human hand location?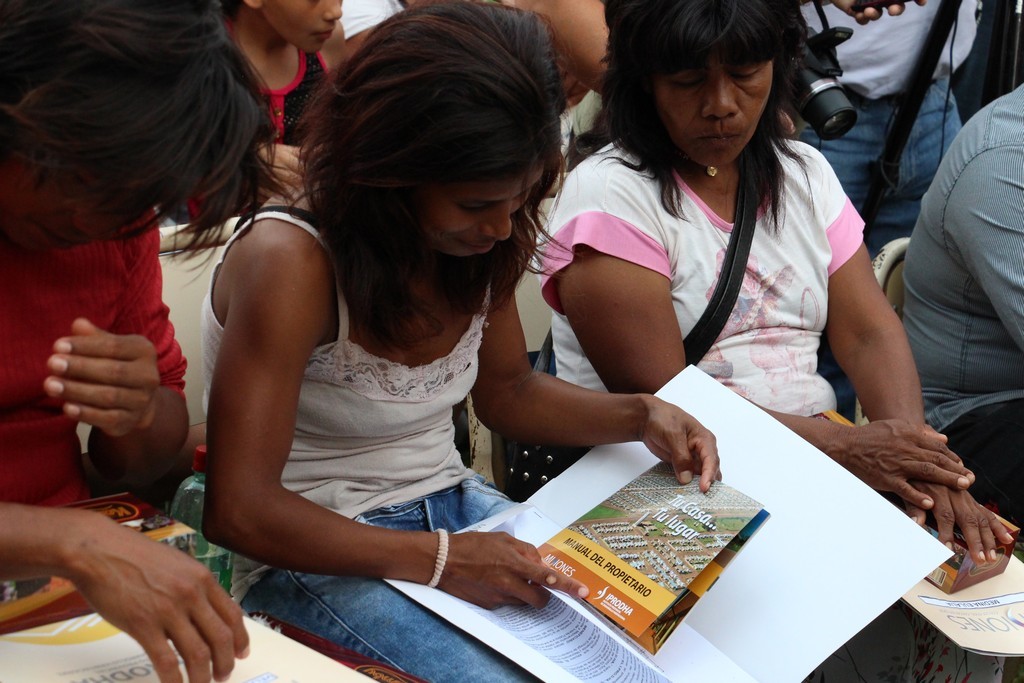
select_region(781, 105, 800, 138)
